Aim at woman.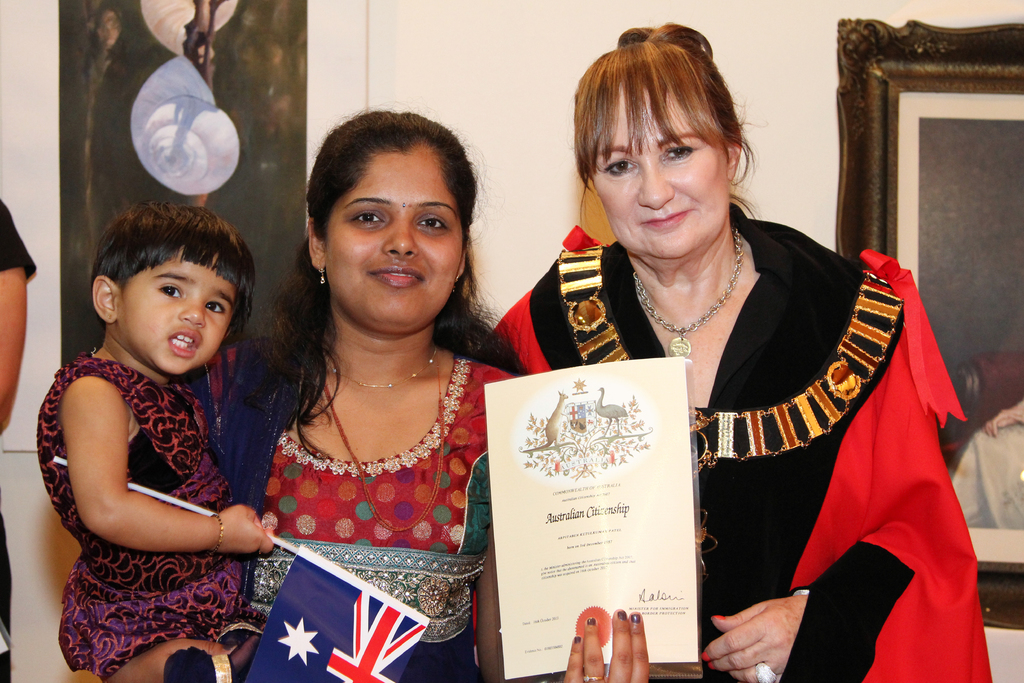
Aimed at 526,49,931,680.
